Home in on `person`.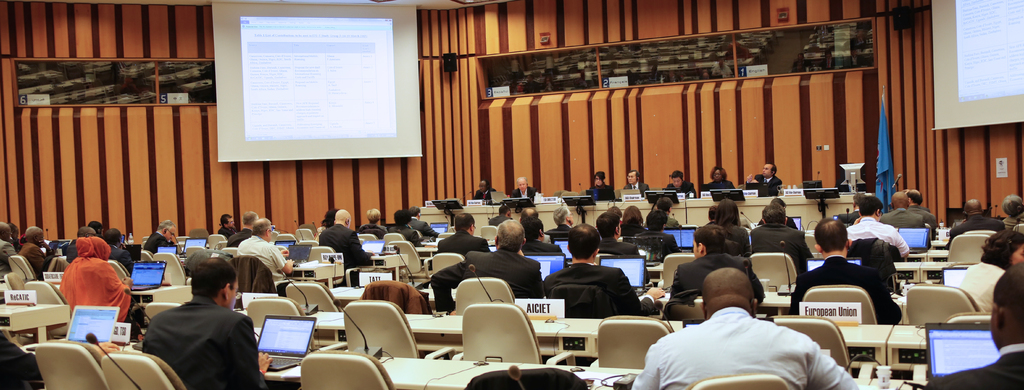
Homed in at locate(508, 174, 539, 206).
